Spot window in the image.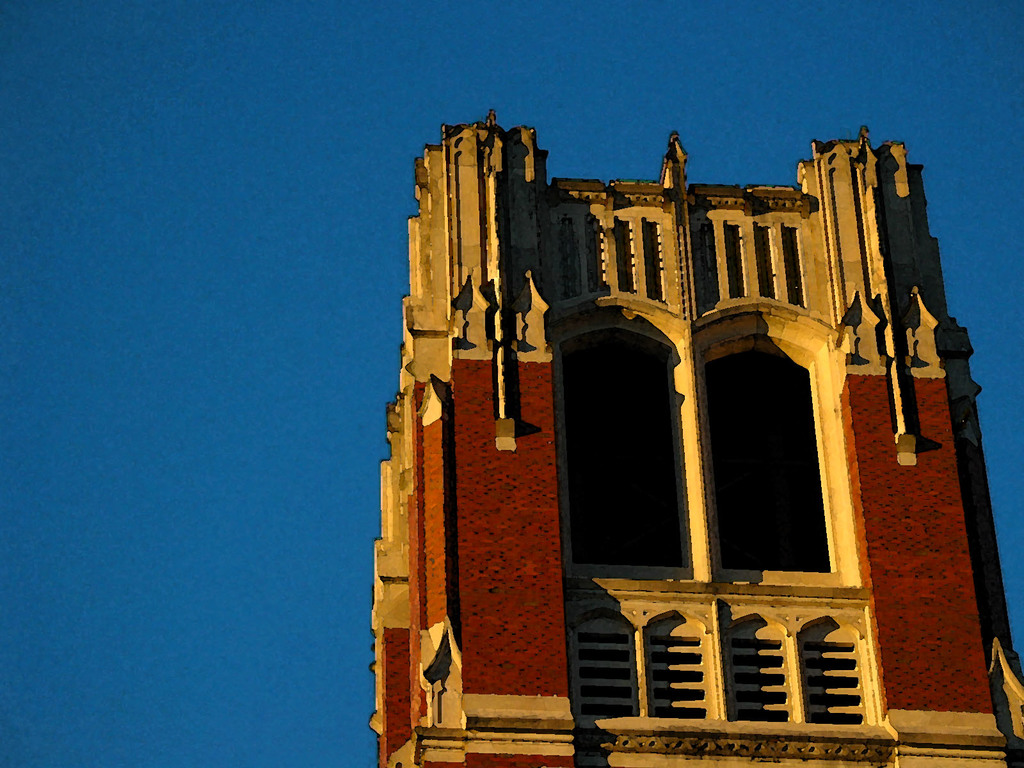
window found at {"left": 793, "top": 613, "right": 871, "bottom": 727}.
